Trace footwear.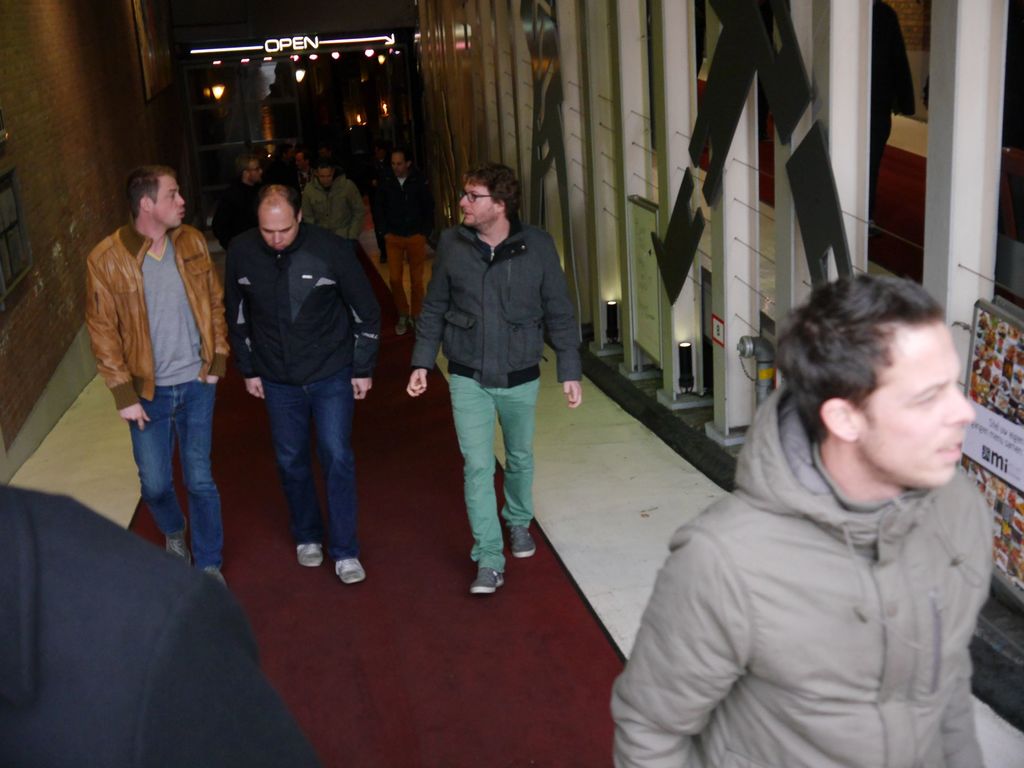
Traced to 410 317 417 328.
